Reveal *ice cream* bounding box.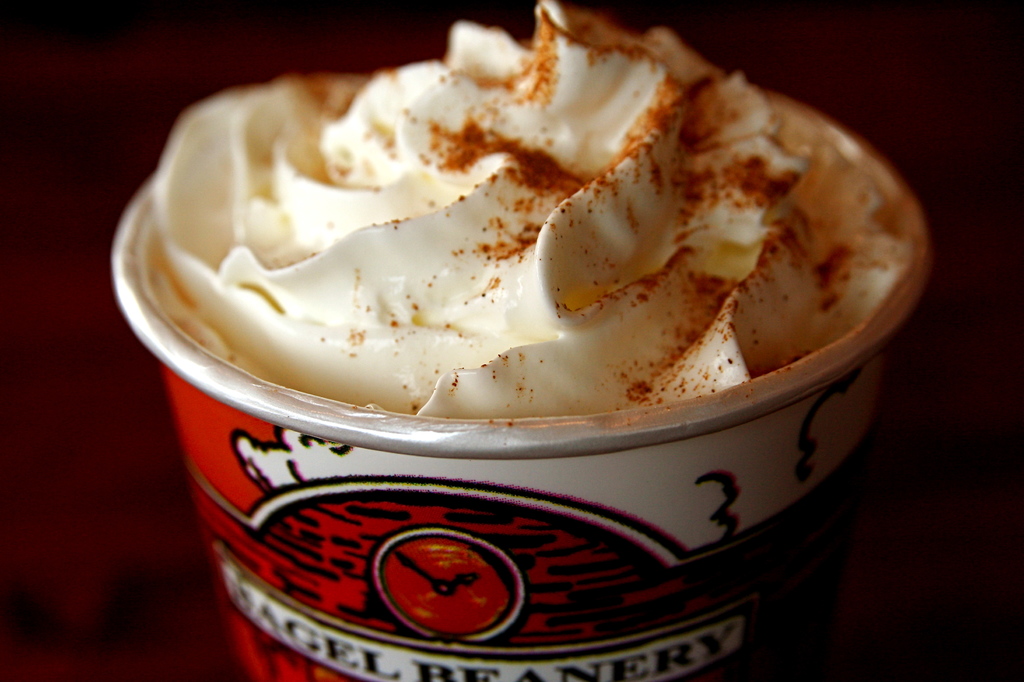
Revealed: 172, 7, 820, 456.
